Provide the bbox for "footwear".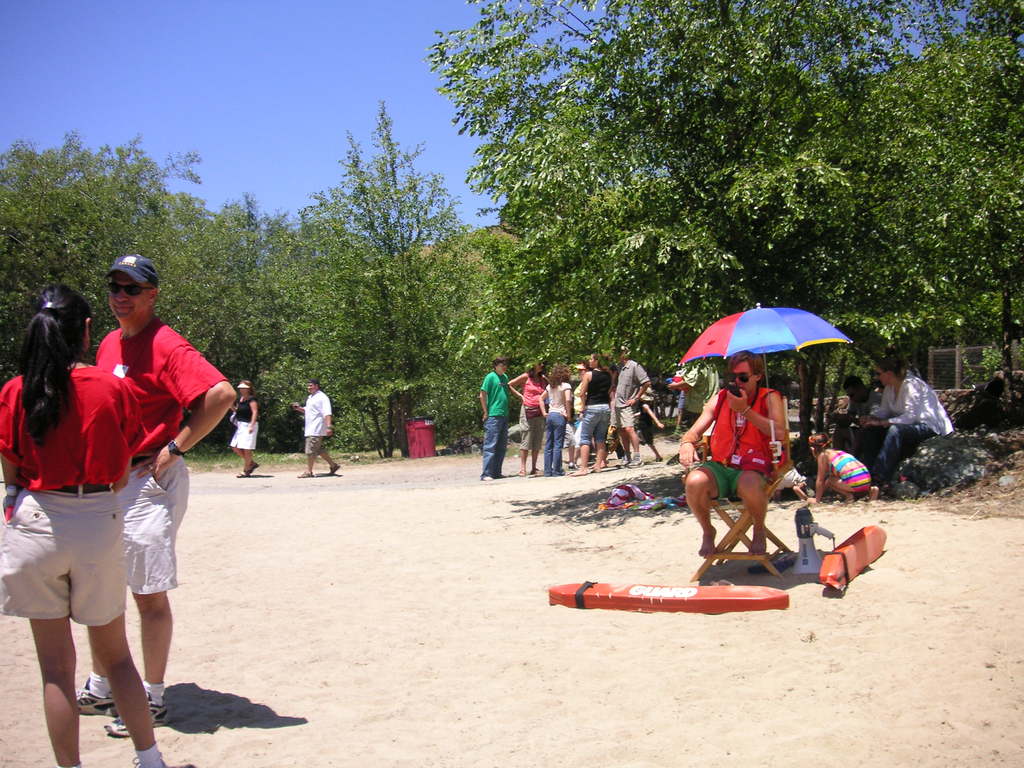
520 470 524 475.
